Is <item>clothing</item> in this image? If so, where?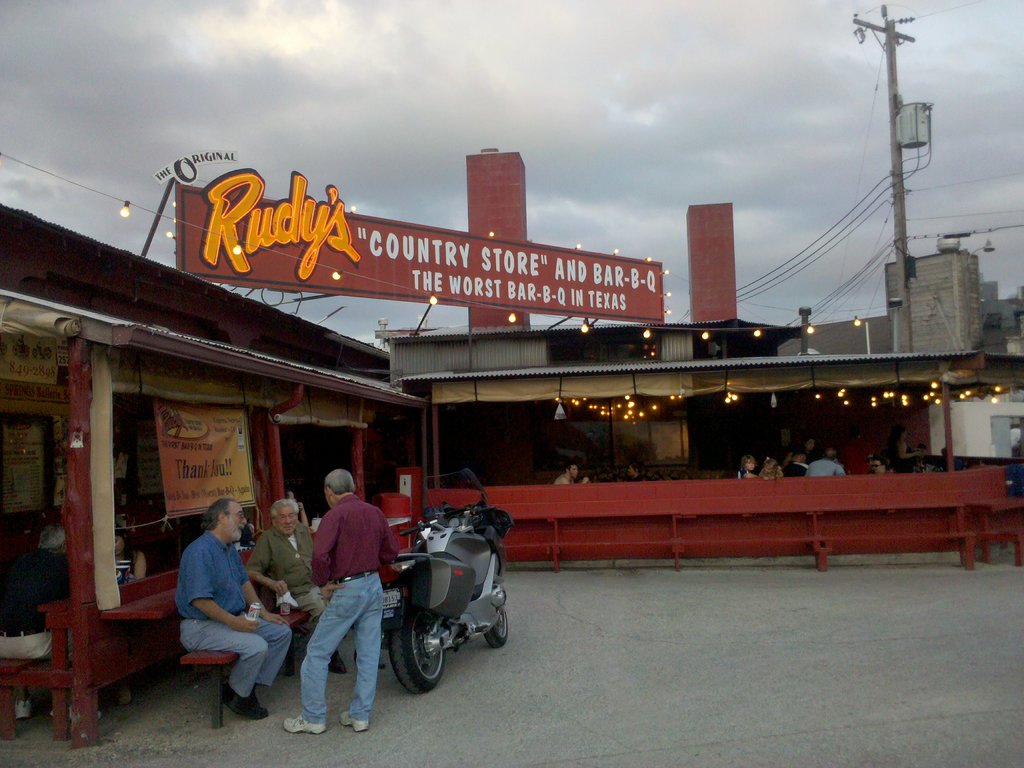
Yes, at (759,467,783,480).
